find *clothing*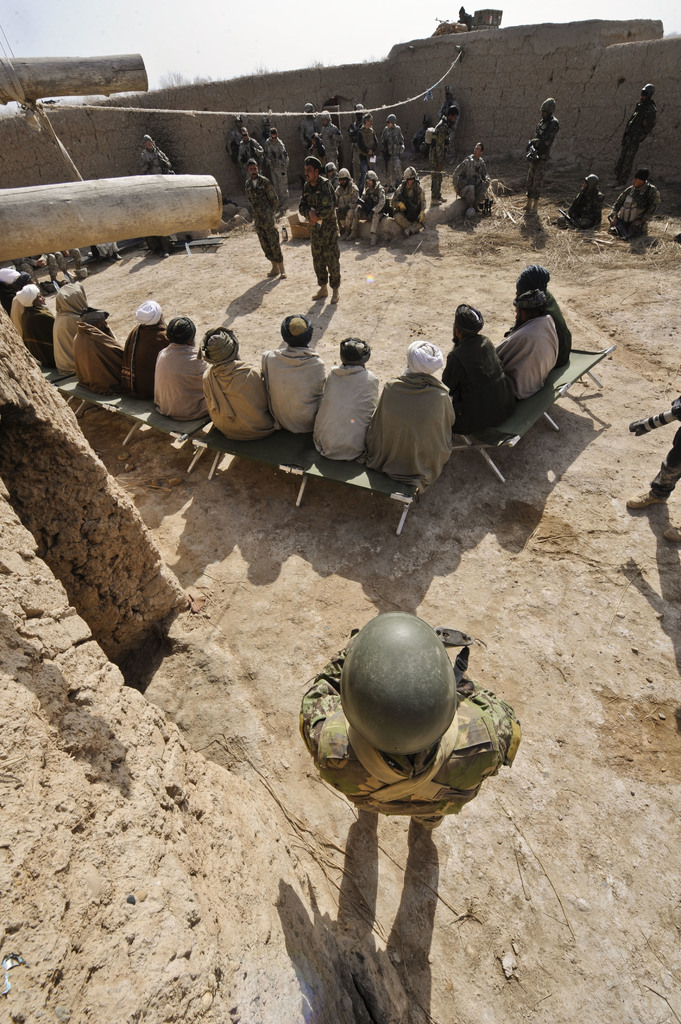
locate(447, 154, 493, 207)
